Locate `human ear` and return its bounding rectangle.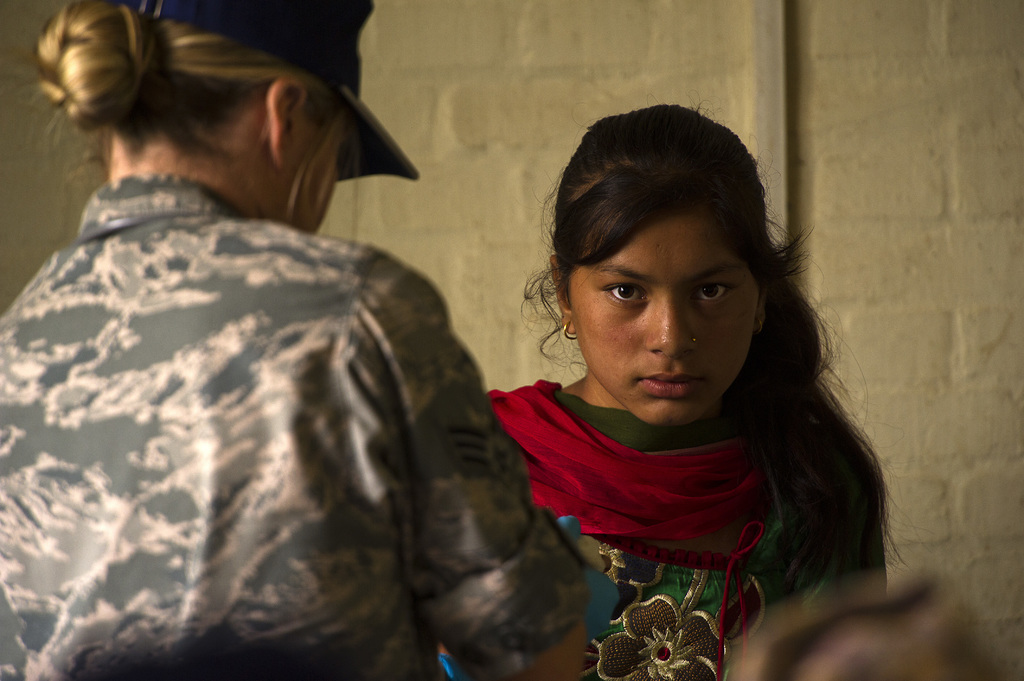
bbox=[753, 301, 767, 333].
